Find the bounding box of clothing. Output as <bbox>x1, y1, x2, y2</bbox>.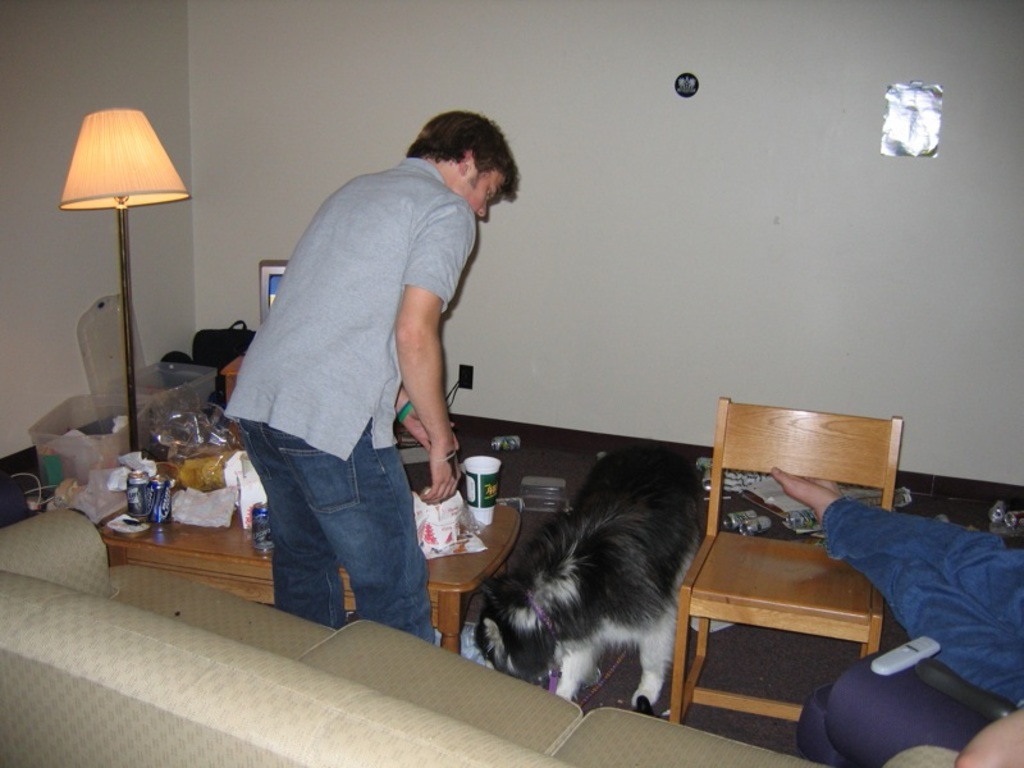
<bbox>220, 113, 503, 598</bbox>.
